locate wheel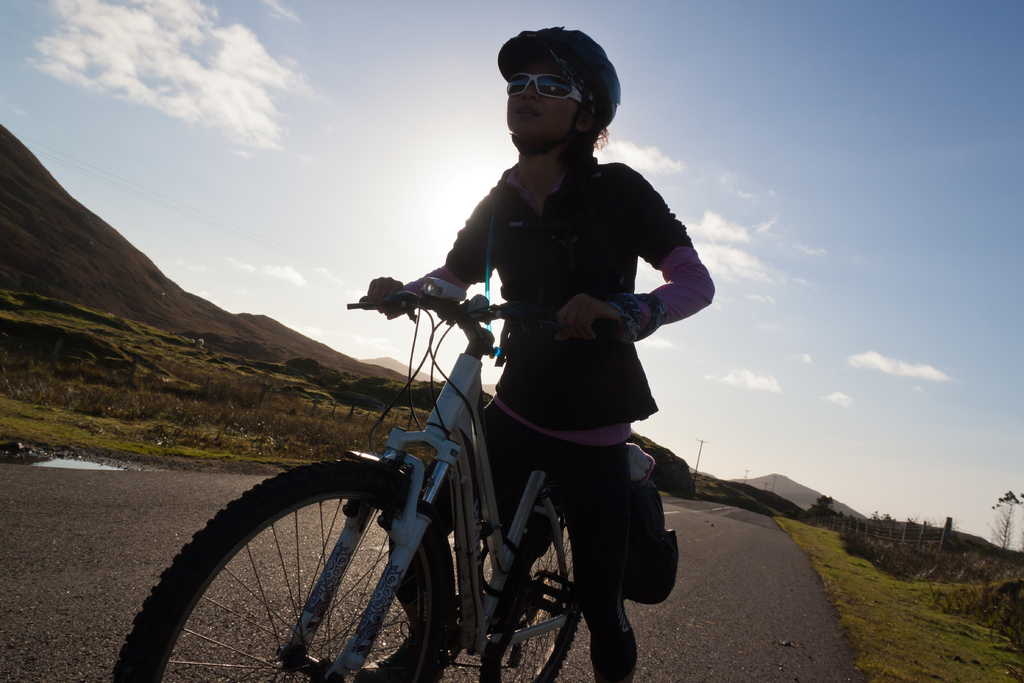
box(106, 449, 452, 682)
